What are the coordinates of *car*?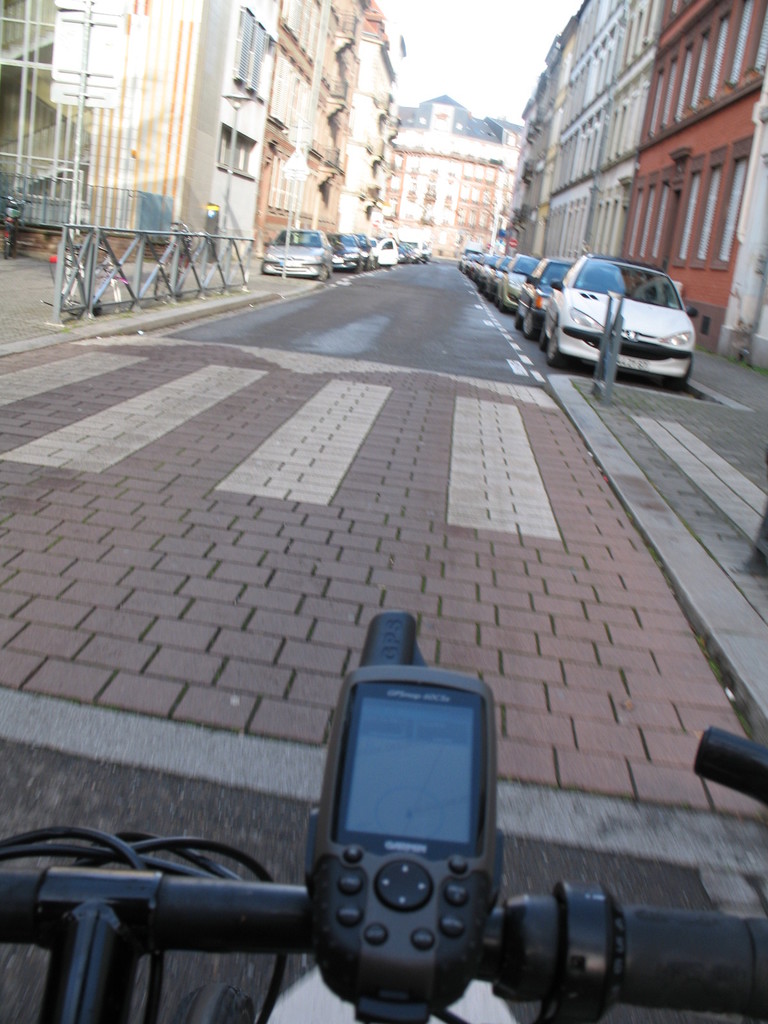
(458, 249, 480, 279).
